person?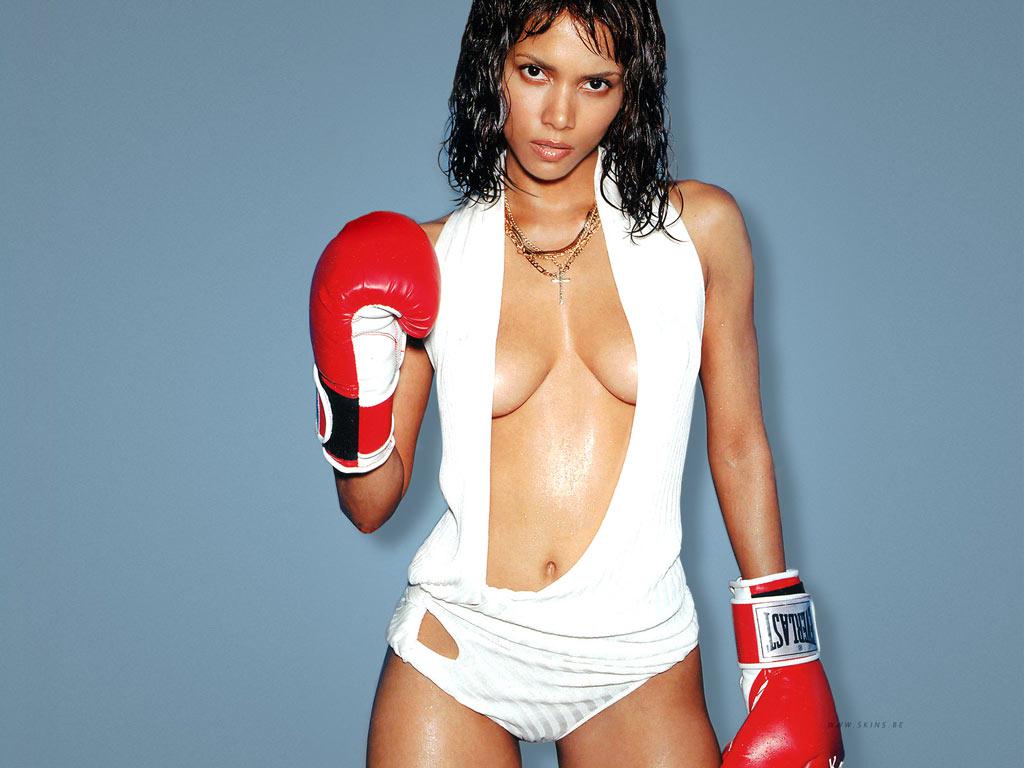
rect(313, 0, 848, 767)
